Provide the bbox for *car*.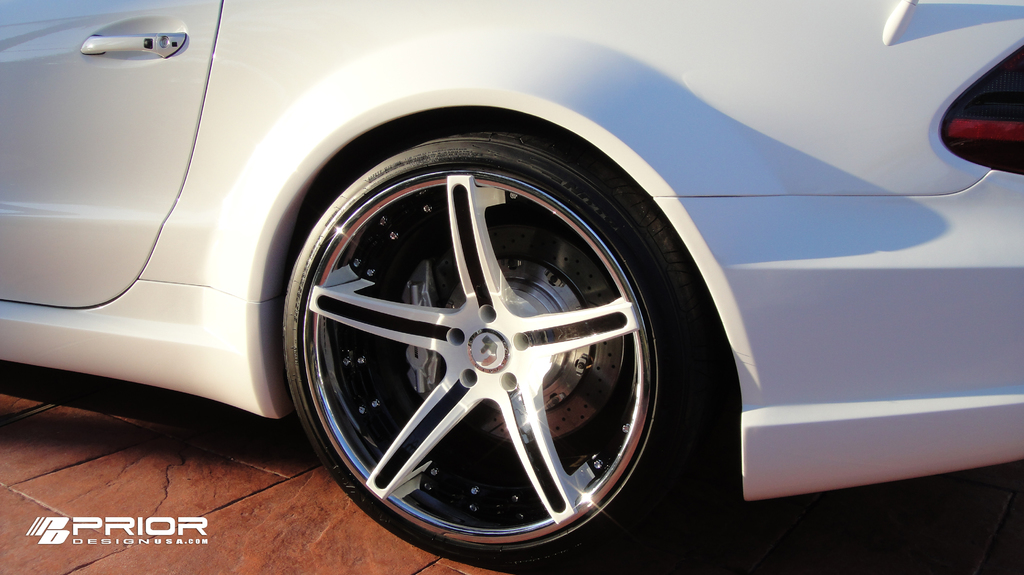
0:0:1023:574.
